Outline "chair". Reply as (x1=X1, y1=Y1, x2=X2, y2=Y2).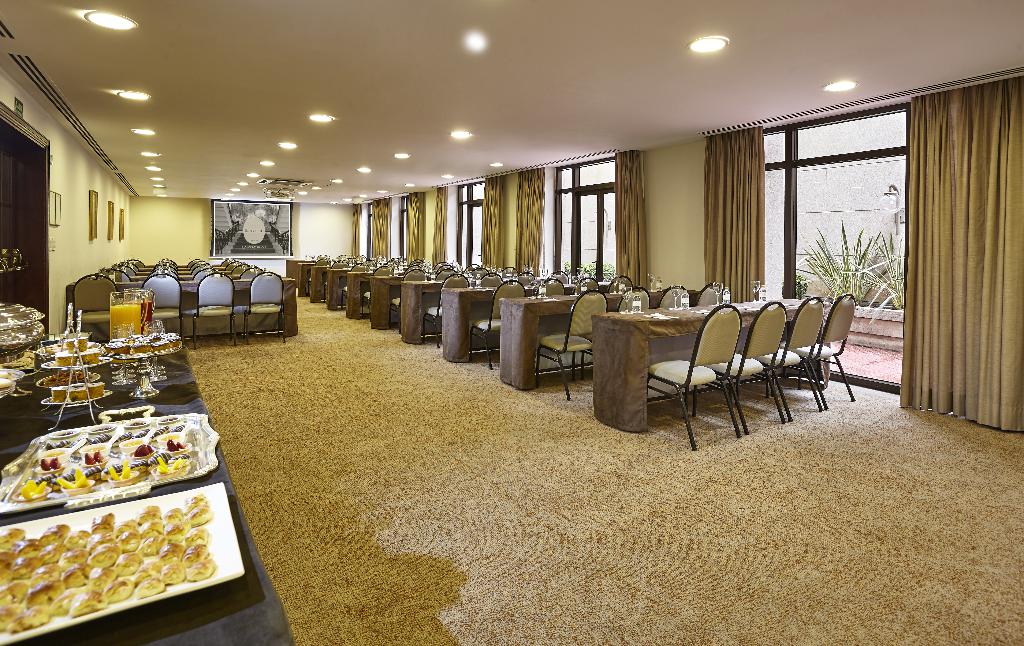
(x1=194, y1=270, x2=236, y2=354).
